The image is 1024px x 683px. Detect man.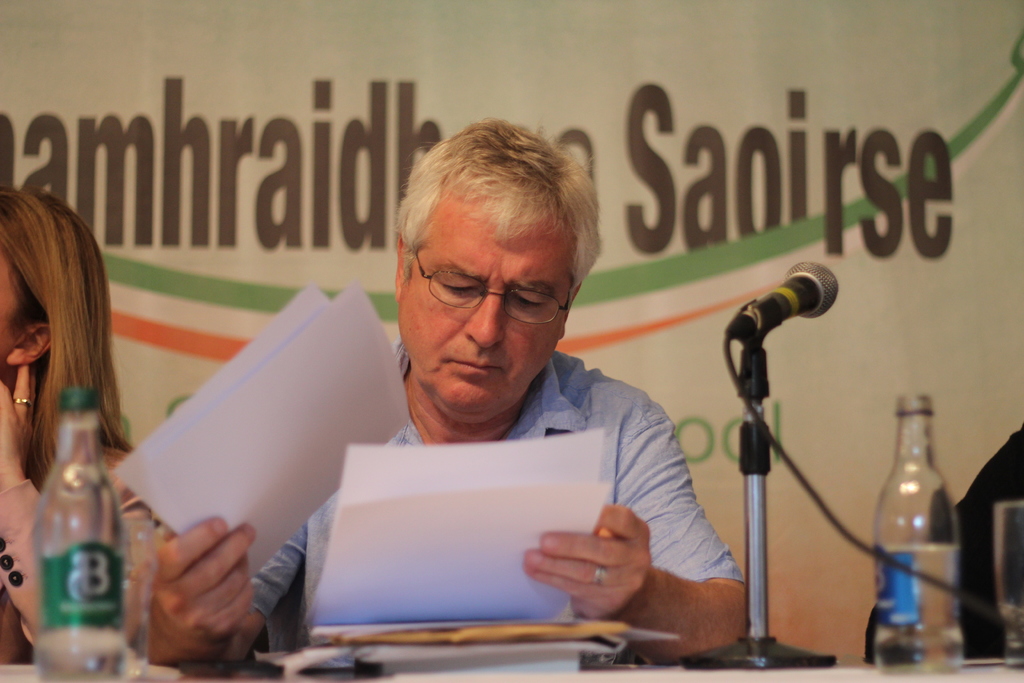
Detection: region(125, 122, 744, 669).
